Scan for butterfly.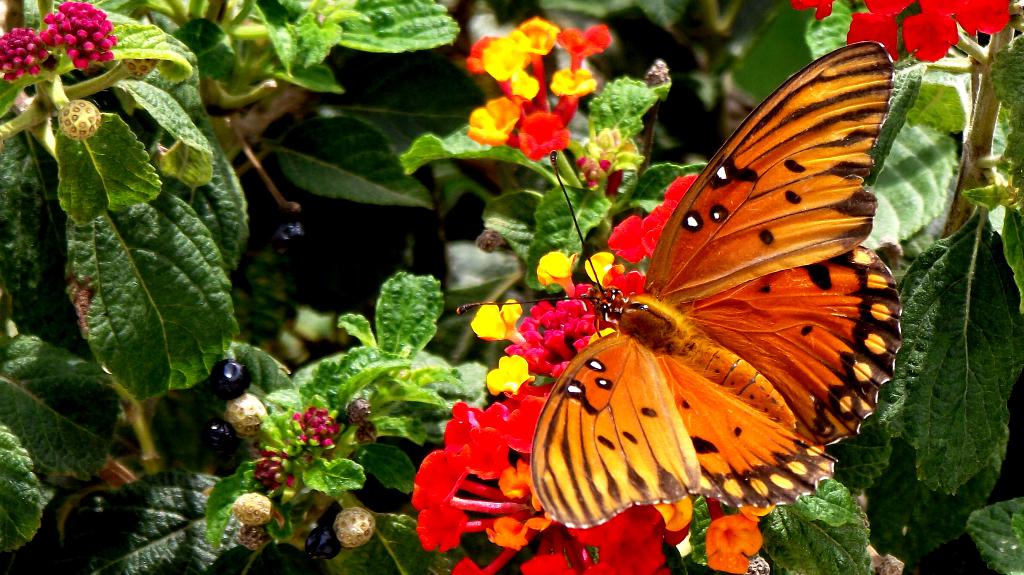
Scan result: box(503, 35, 926, 550).
